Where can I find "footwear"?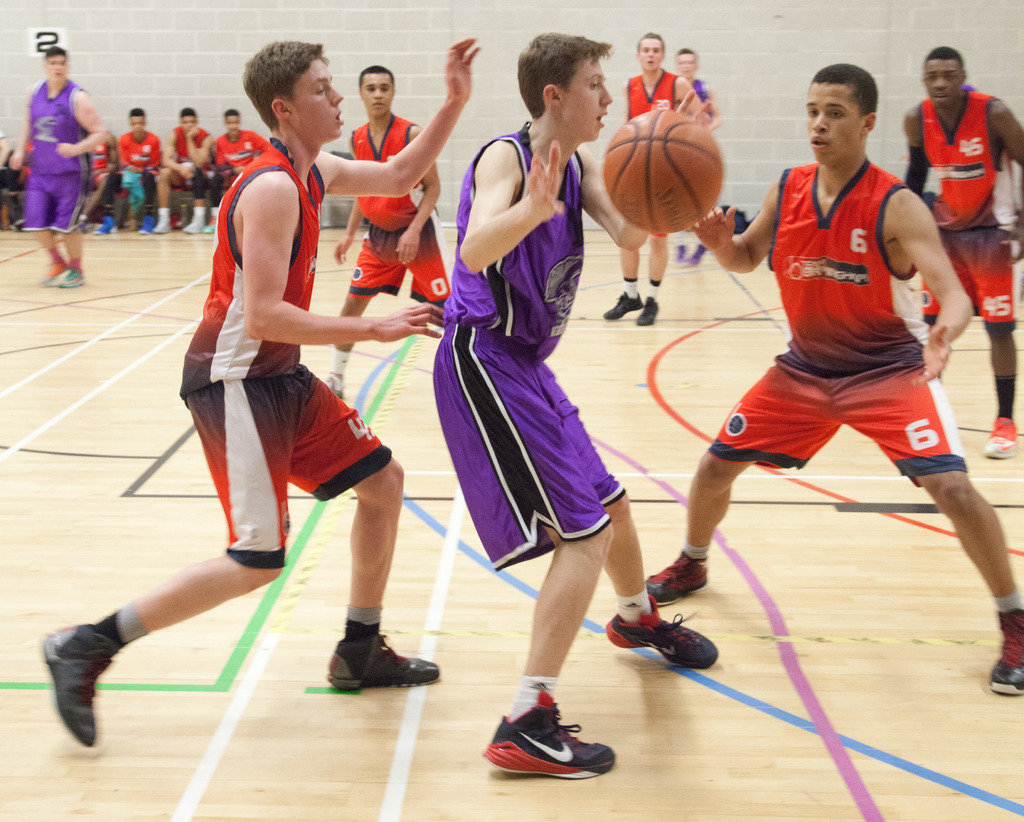
You can find it at [600,291,644,319].
